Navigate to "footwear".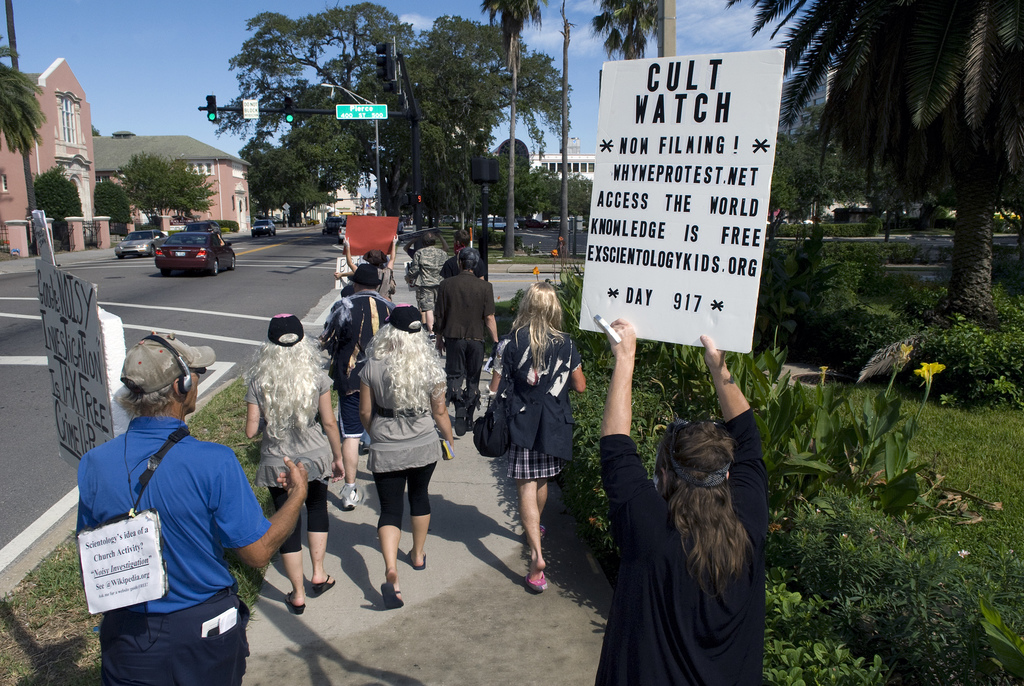
Navigation target: rect(468, 400, 481, 430).
